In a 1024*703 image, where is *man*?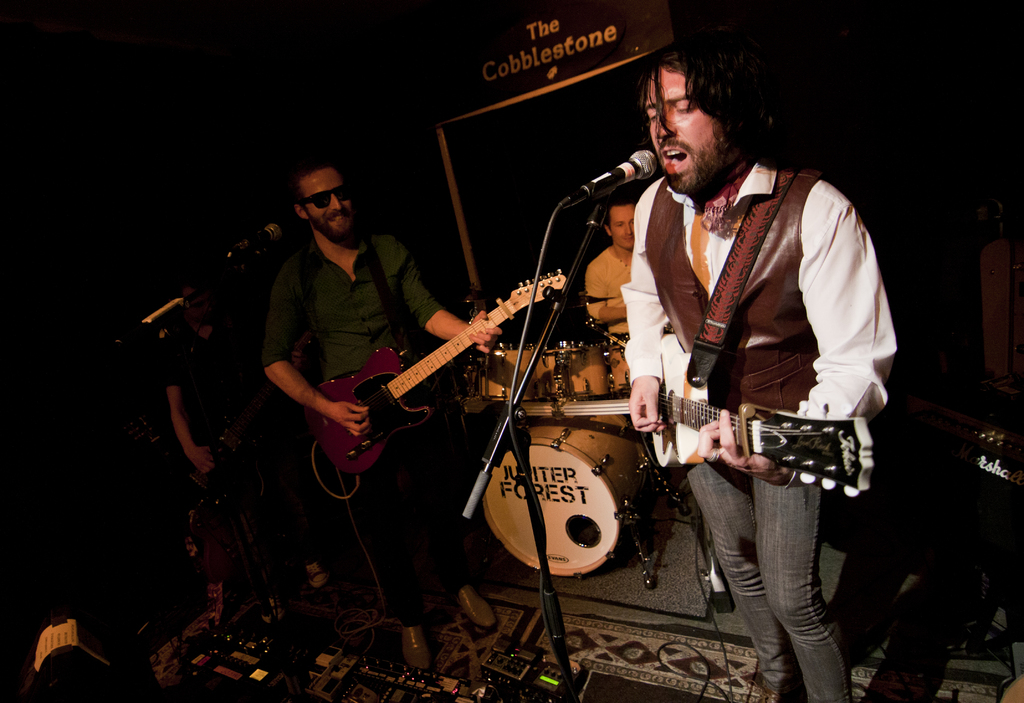
{"x1": 263, "y1": 150, "x2": 502, "y2": 686}.
